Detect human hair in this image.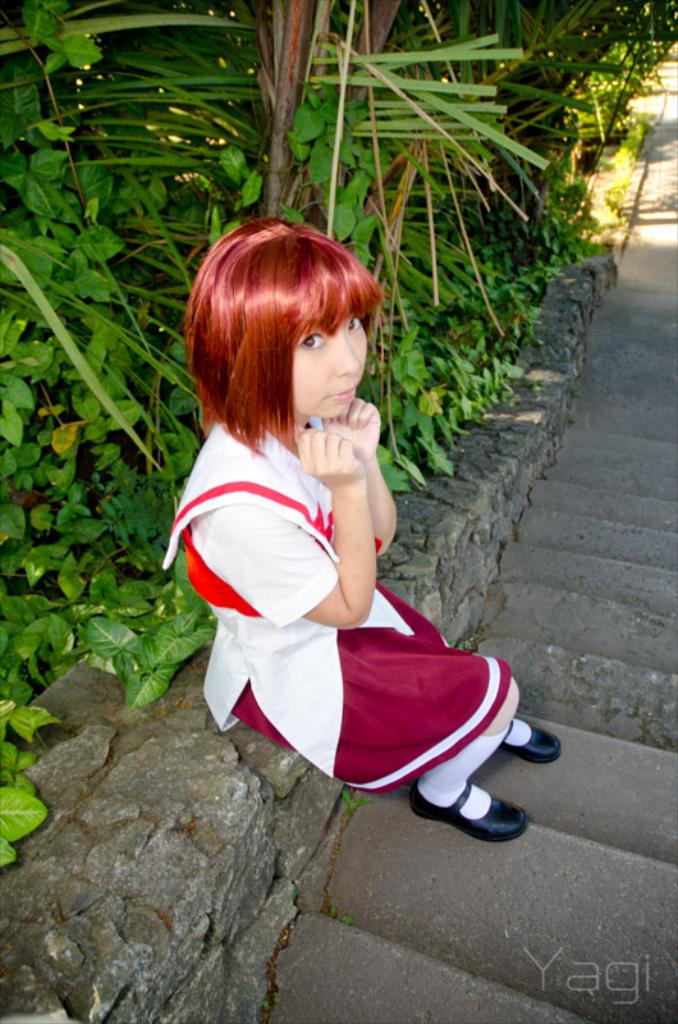
Detection: x1=187, y1=207, x2=382, y2=497.
